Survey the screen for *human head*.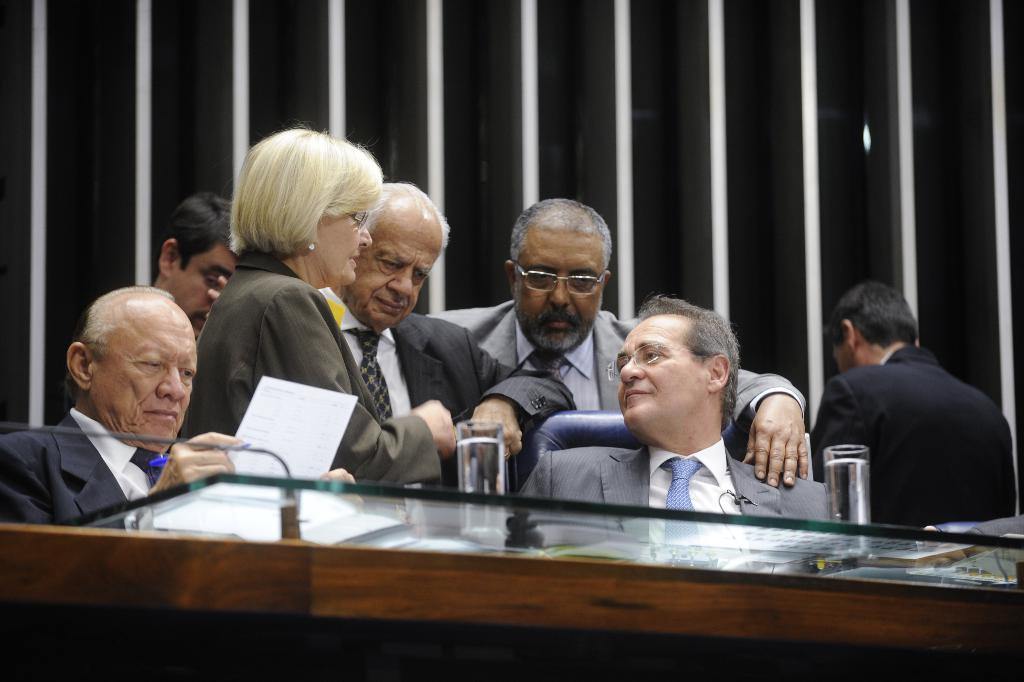
Survey found: left=158, top=192, right=240, bottom=346.
